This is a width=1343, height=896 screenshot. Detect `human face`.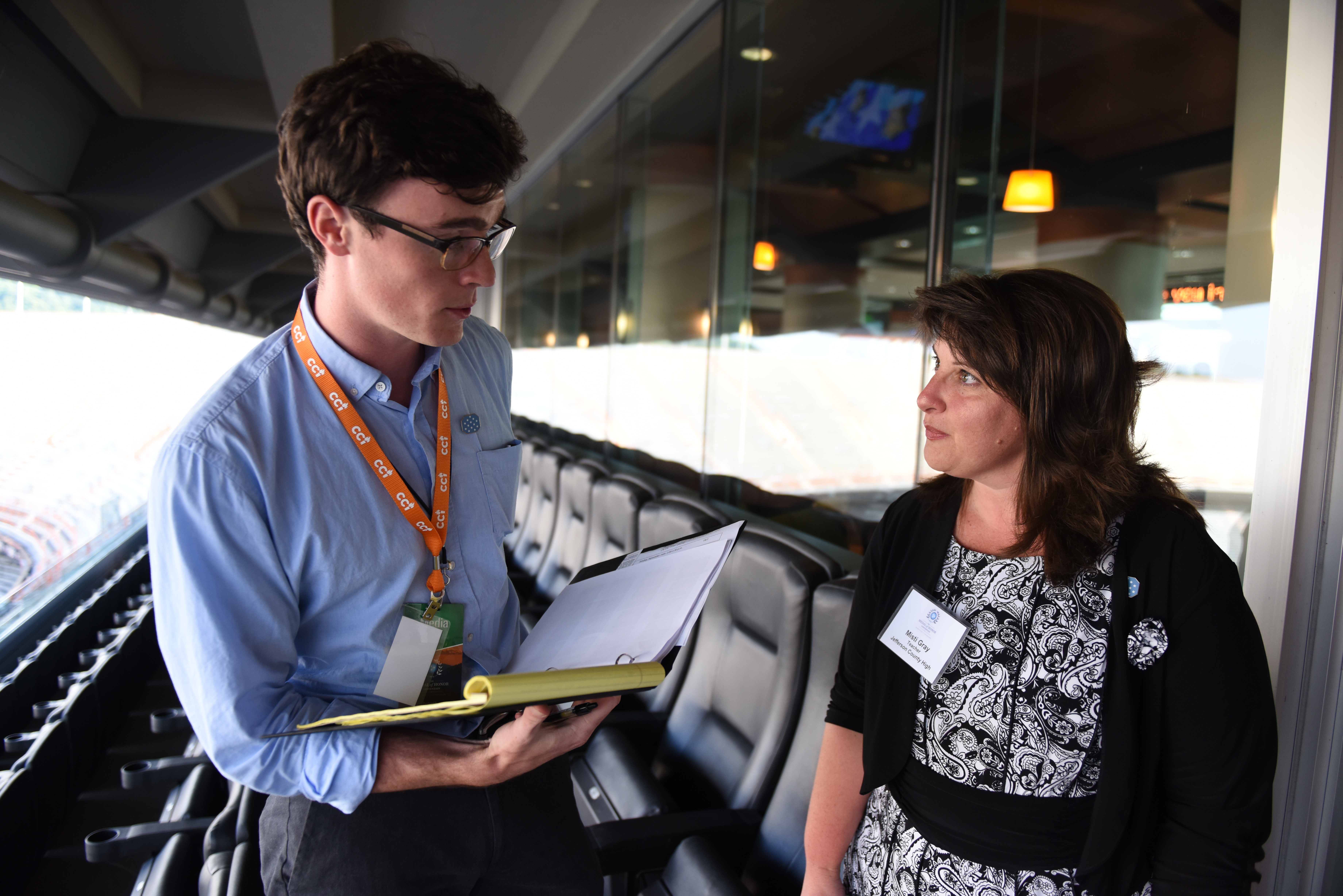
166:57:187:88.
